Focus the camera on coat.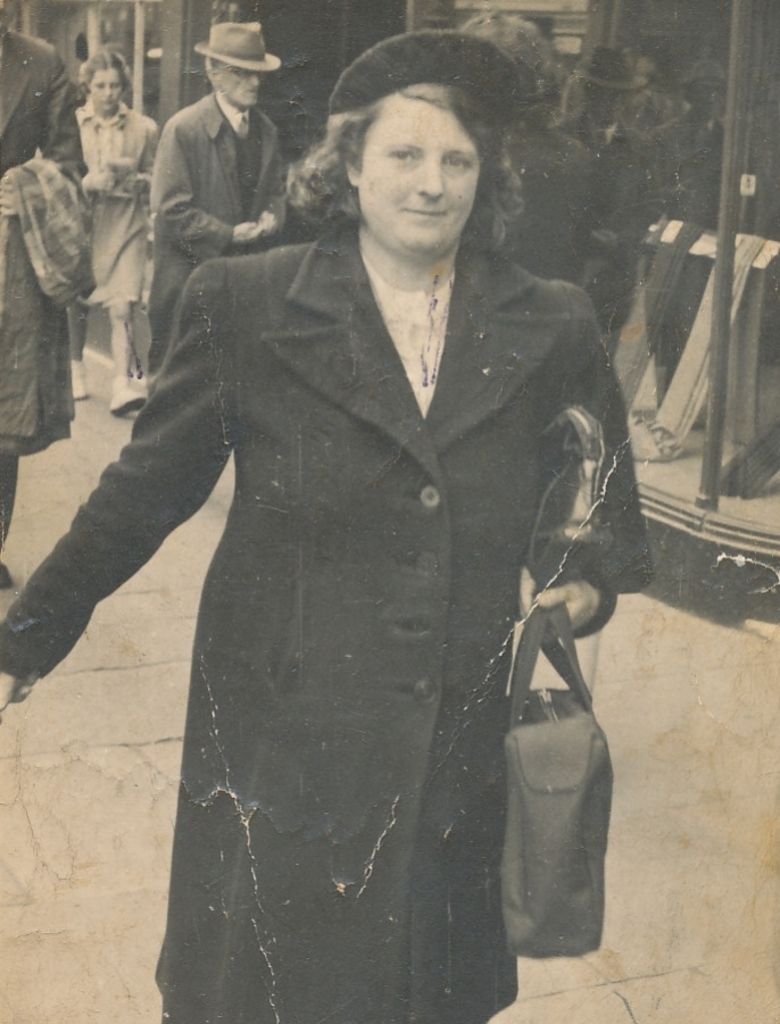
Focus region: <region>91, 160, 627, 969</region>.
